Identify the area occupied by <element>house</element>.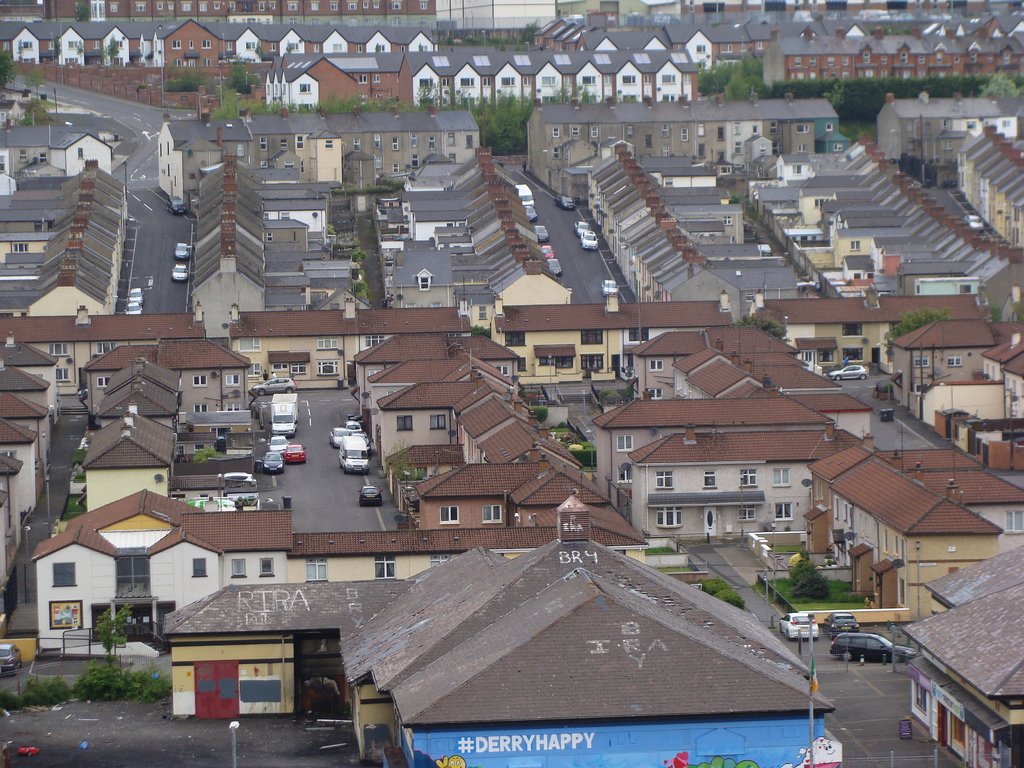
Area: left=0, top=300, right=202, bottom=396.
